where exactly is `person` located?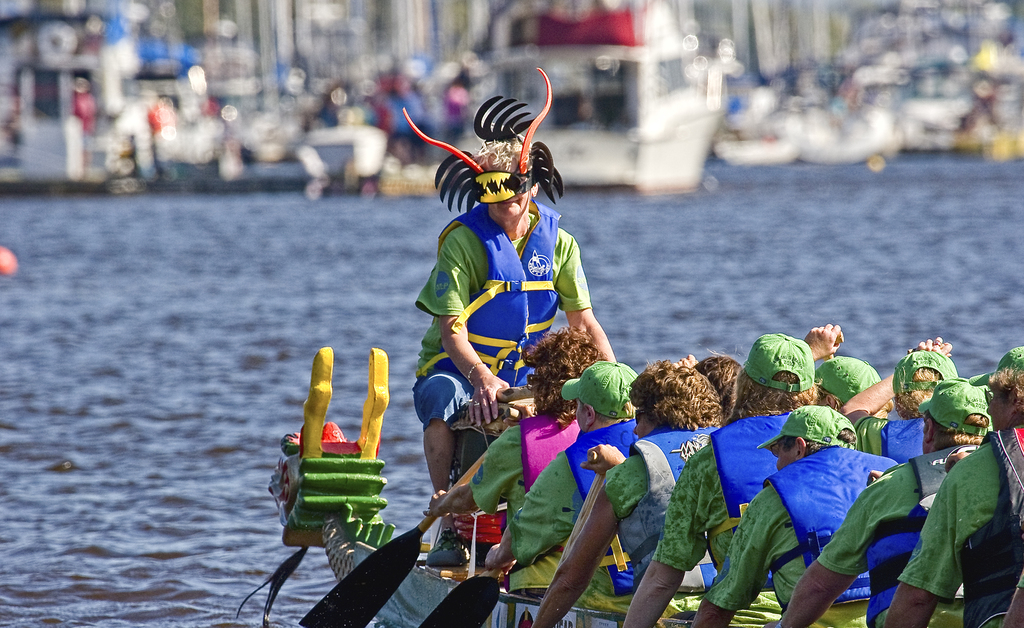
Its bounding box is {"left": 412, "top": 110, "right": 590, "bottom": 561}.
